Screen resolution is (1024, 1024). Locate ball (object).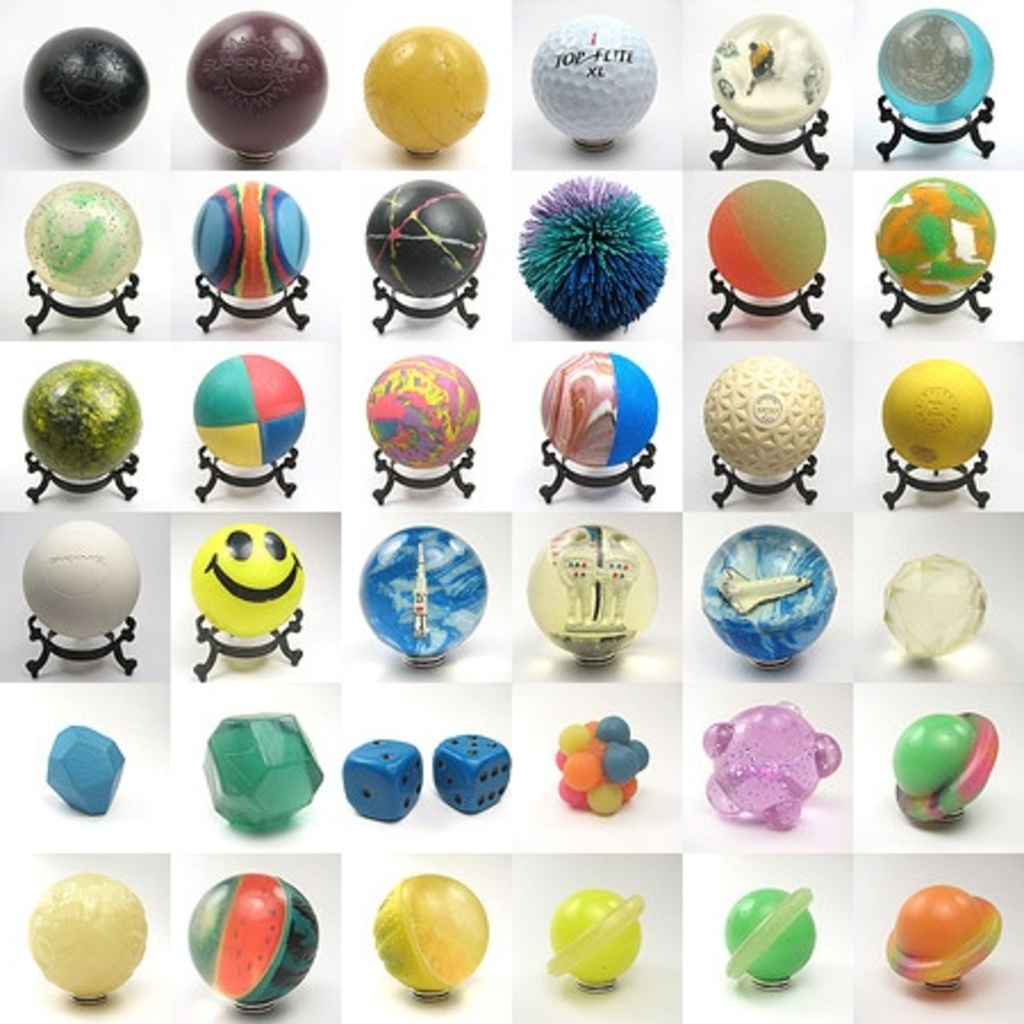
<bbox>528, 526, 651, 660</bbox>.
